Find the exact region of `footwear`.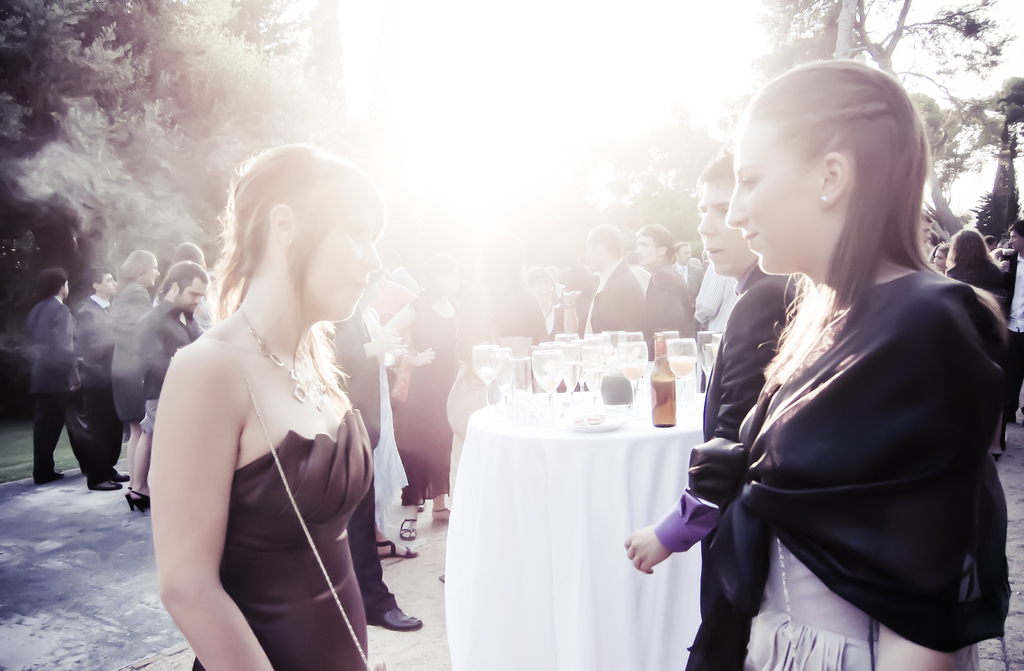
Exact region: [32, 472, 66, 485].
